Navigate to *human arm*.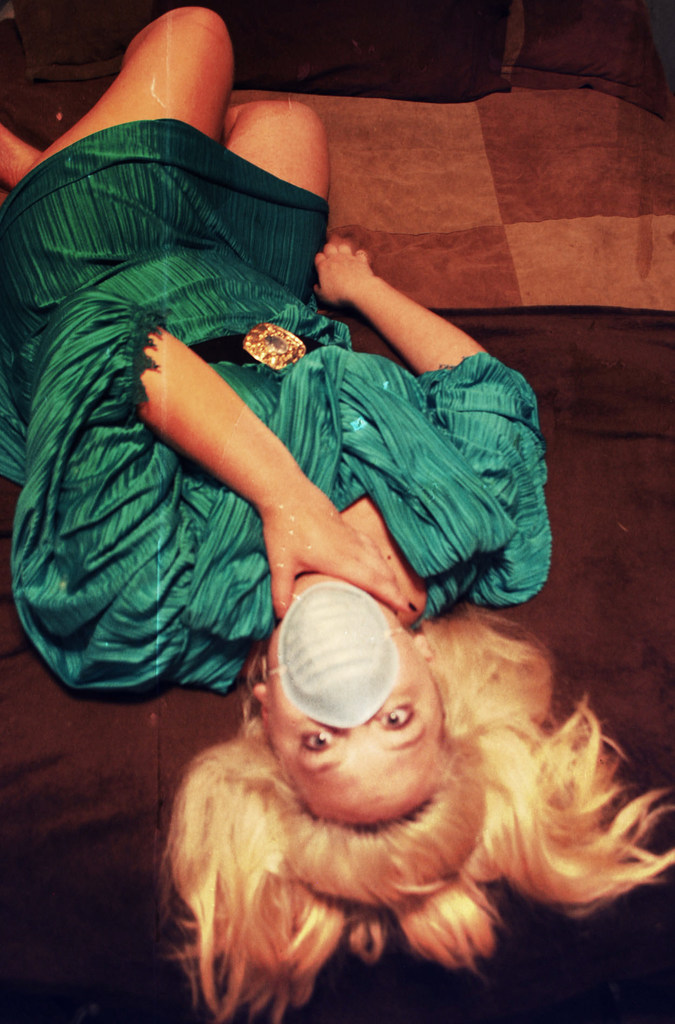
Navigation target: <region>316, 205, 482, 372</region>.
